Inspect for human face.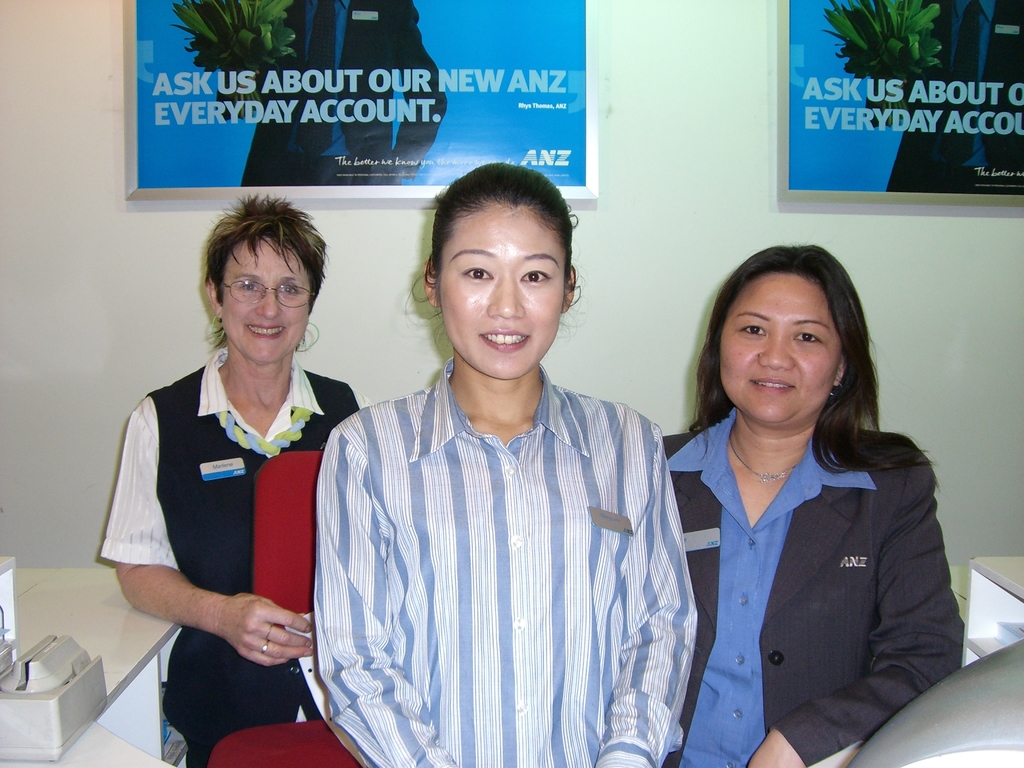
Inspection: l=721, t=273, r=836, b=424.
